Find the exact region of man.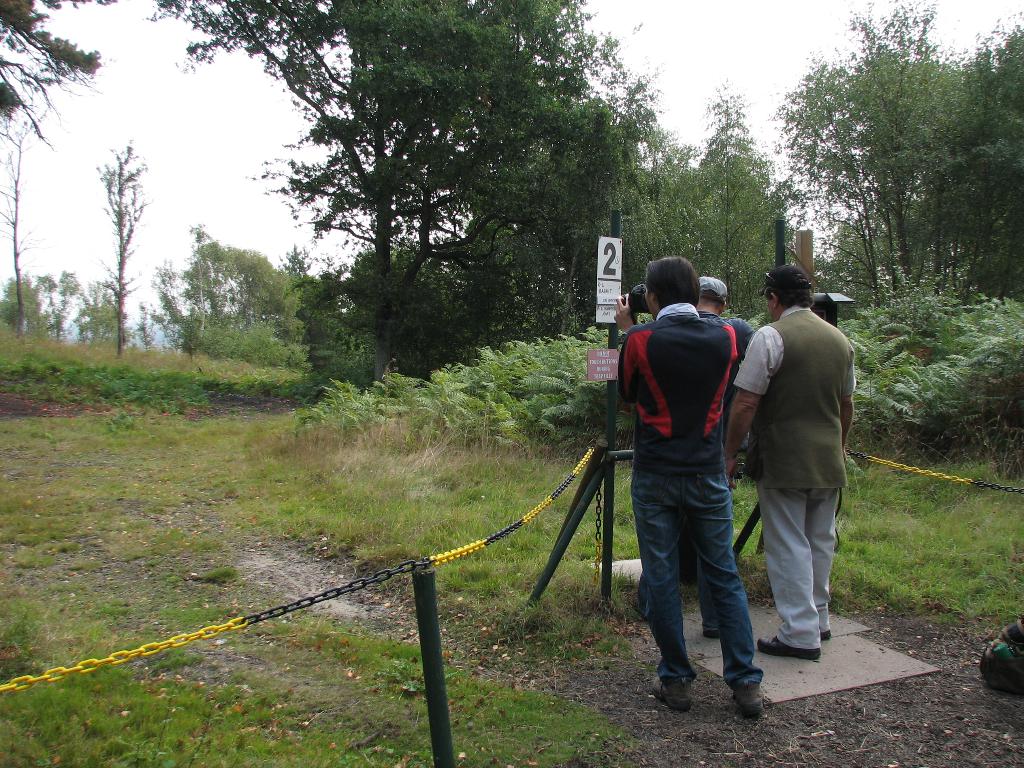
Exact region: 742/248/863/685.
